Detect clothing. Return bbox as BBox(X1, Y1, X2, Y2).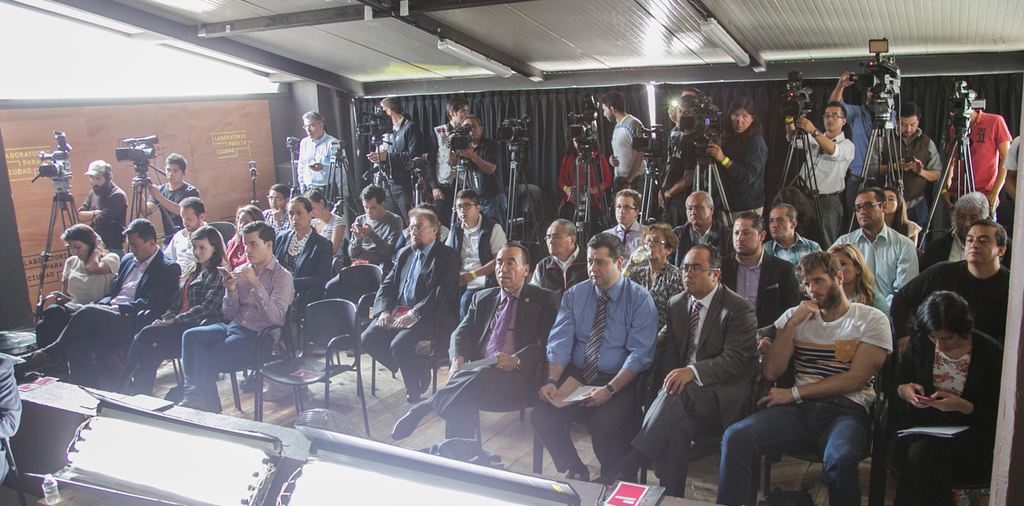
BBox(770, 231, 829, 263).
